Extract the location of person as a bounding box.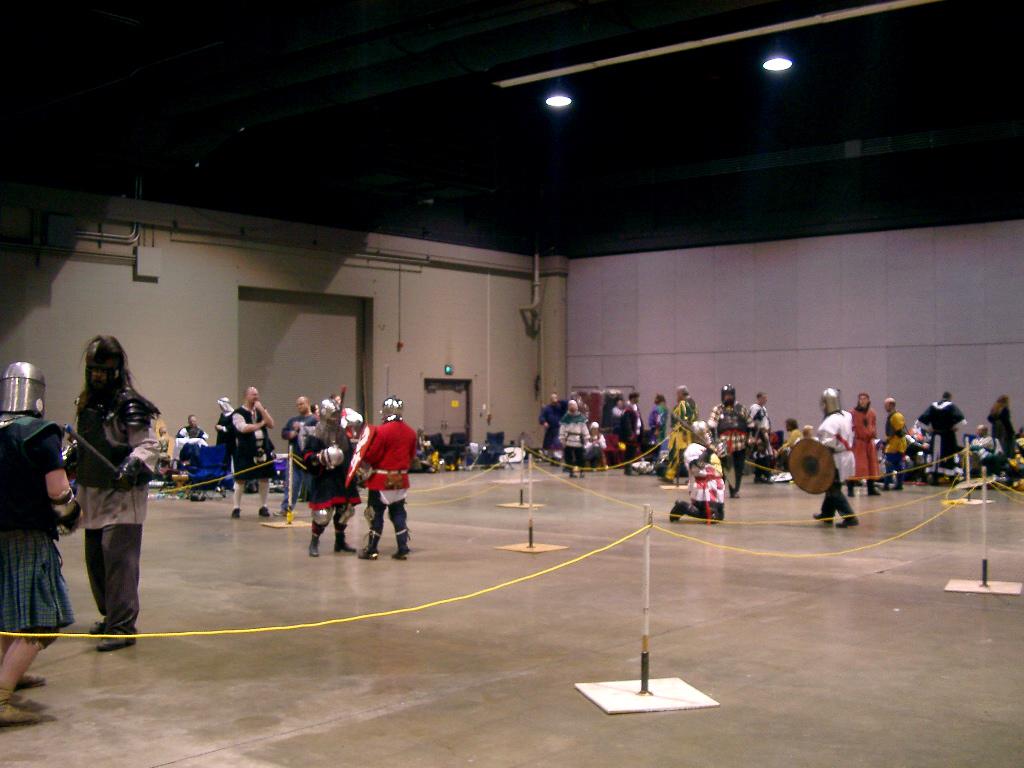
[left=669, top=421, right=727, bottom=519].
